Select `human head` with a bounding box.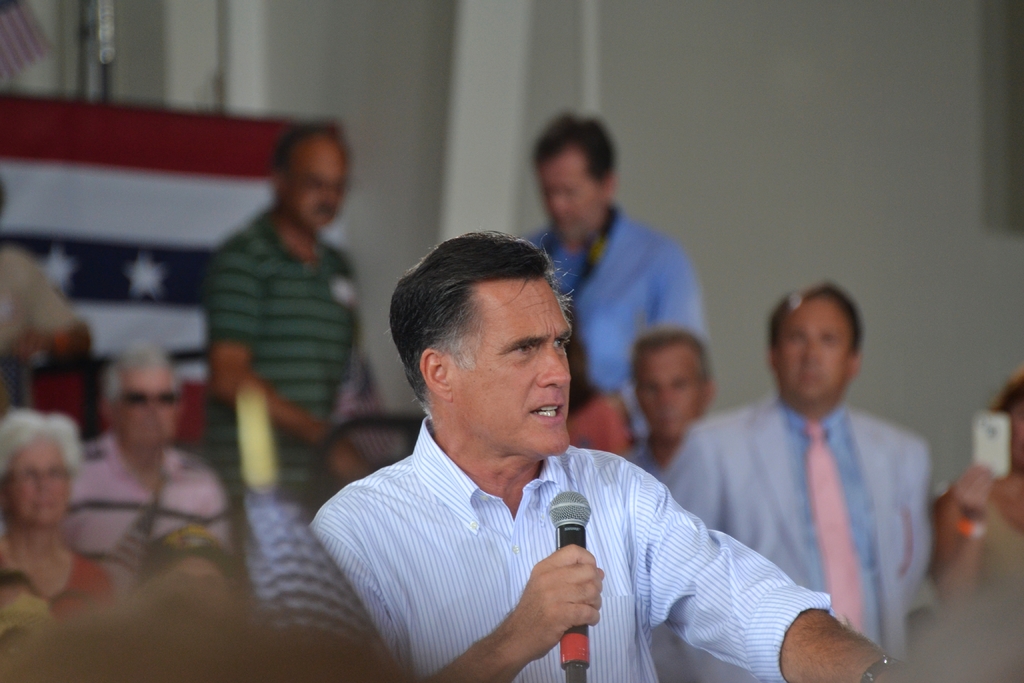
pyautogui.locateOnScreen(0, 408, 83, 534).
